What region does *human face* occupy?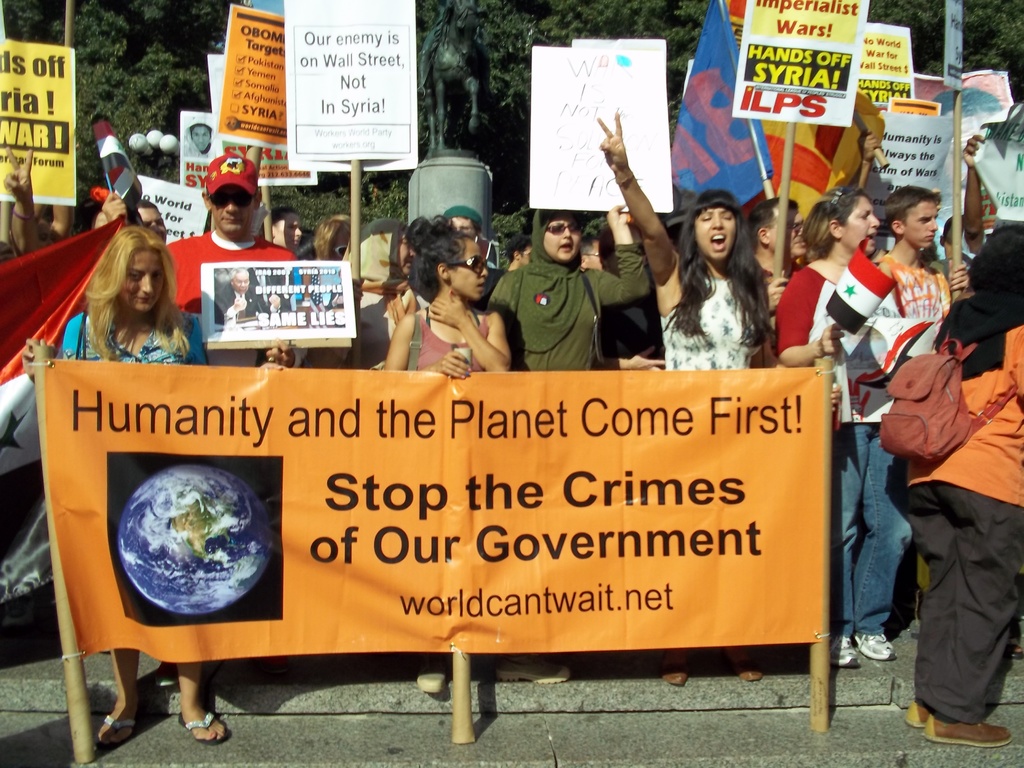
box(773, 207, 804, 254).
